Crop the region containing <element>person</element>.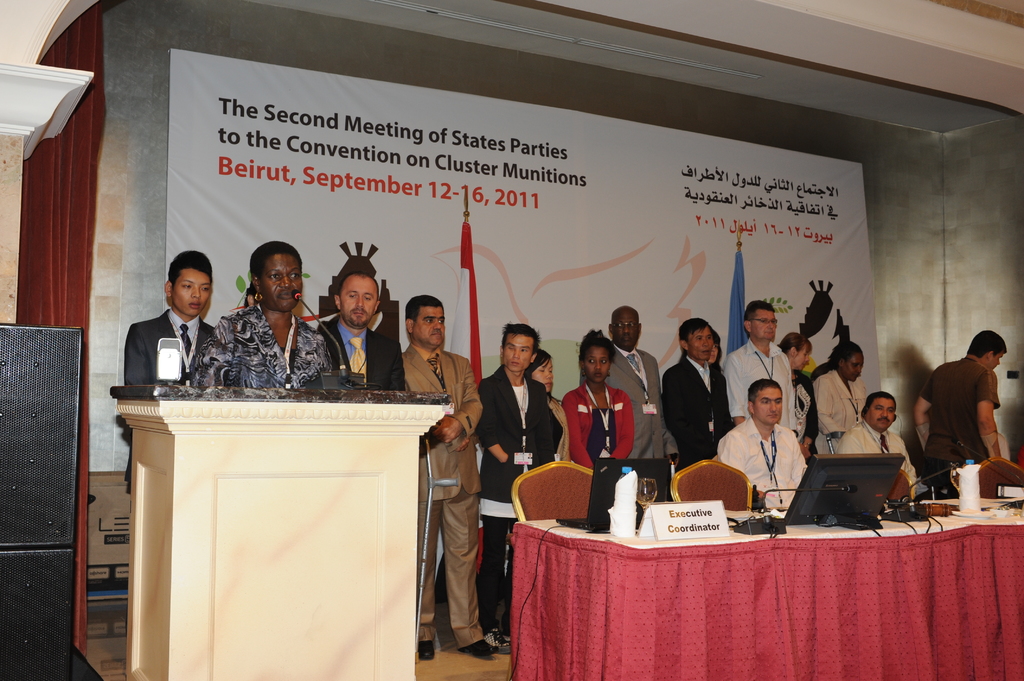
Crop region: detection(714, 379, 812, 513).
